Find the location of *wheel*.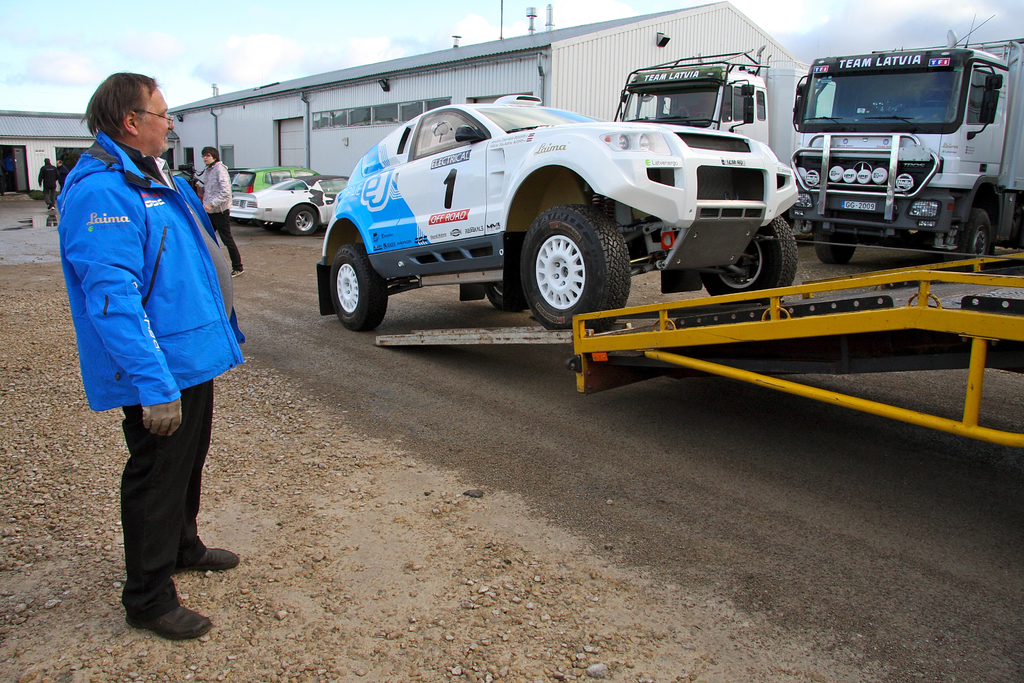
Location: <bbox>696, 215, 799, 297</bbox>.
